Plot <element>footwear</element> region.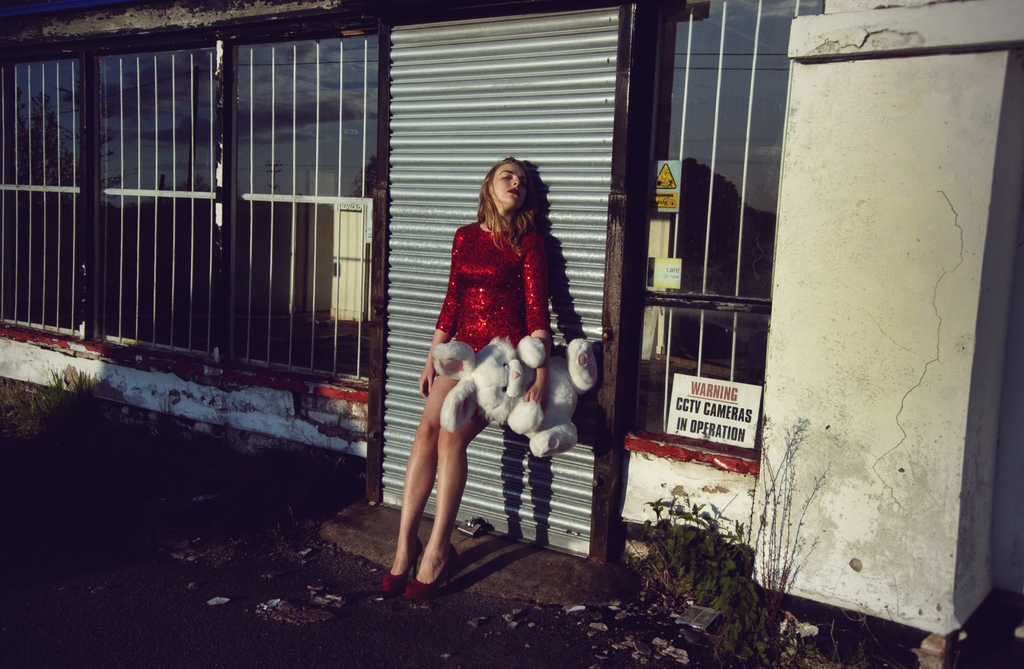
Plotted at 396 545 456 612.
